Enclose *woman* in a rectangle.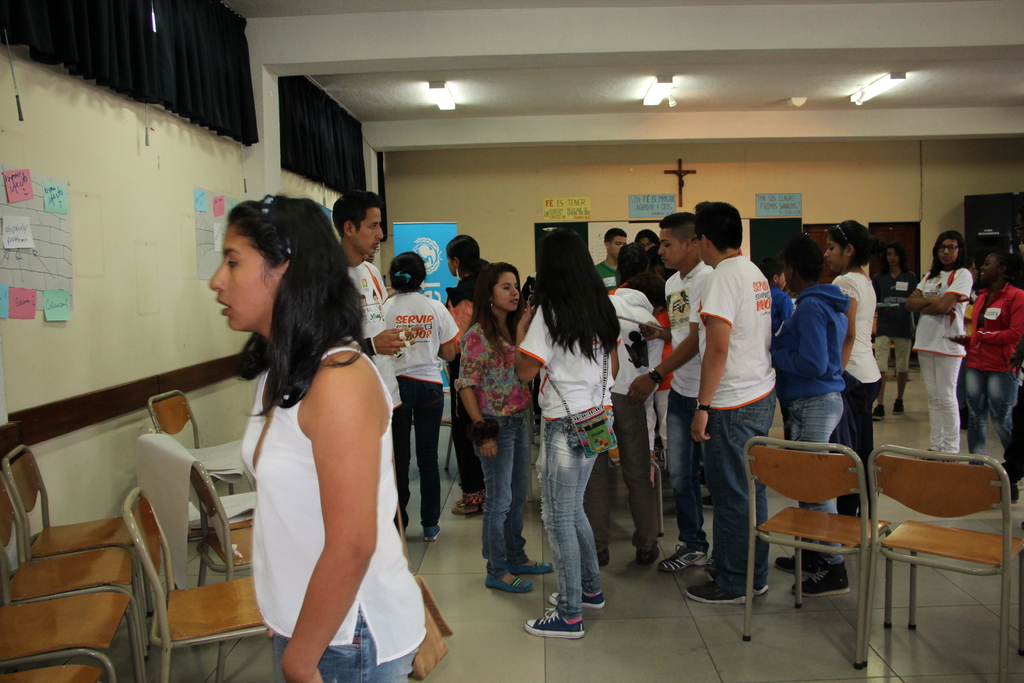
box=[510, 222, 621, 647].
